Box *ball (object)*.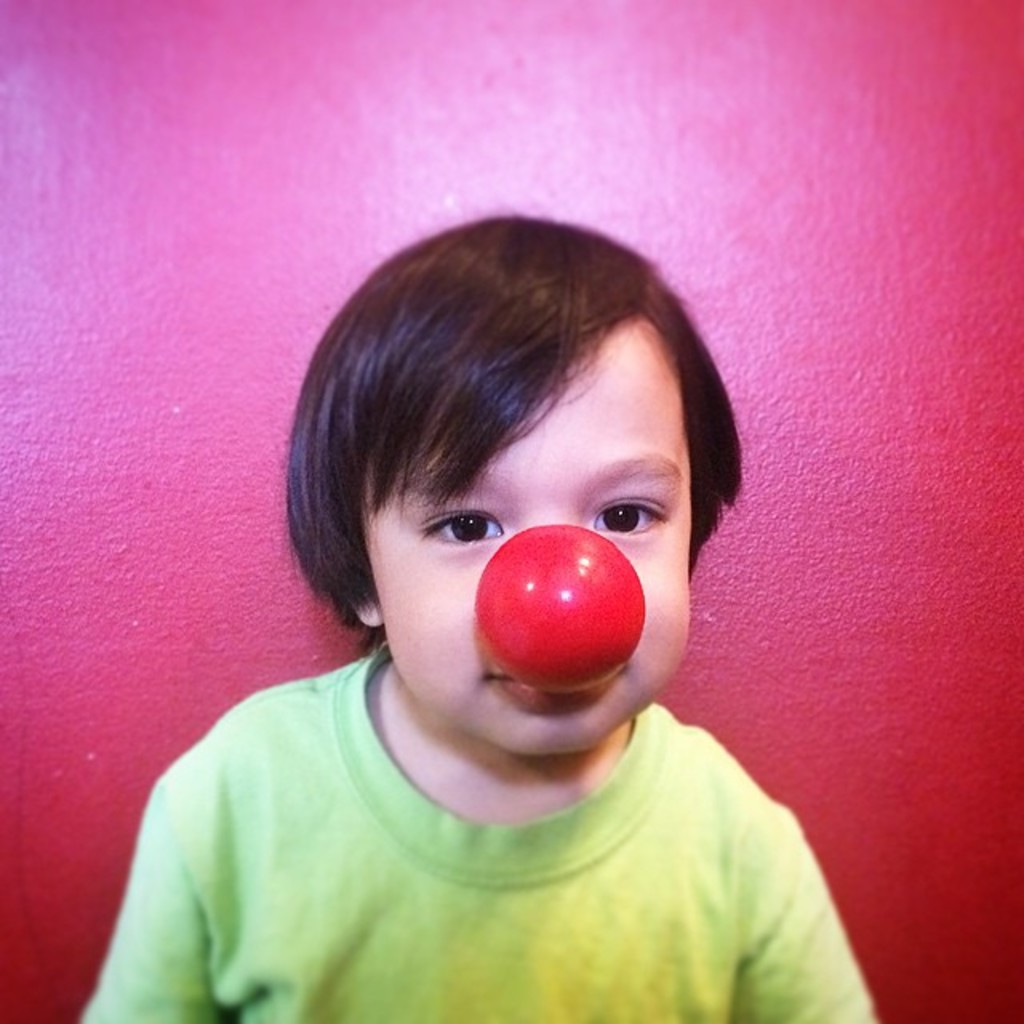
pyautogui.locateOnScreen(474, 520, 645, 694).
